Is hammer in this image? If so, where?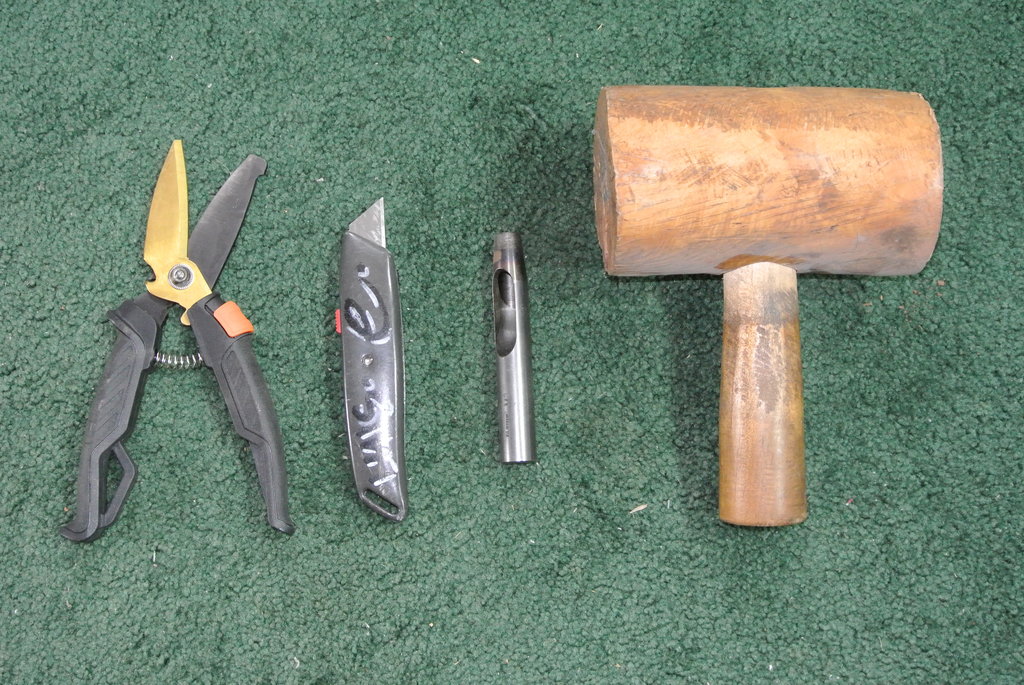
Yes, at {"left": 593, "top": 81, "right": 938, "bottom": 531}.
